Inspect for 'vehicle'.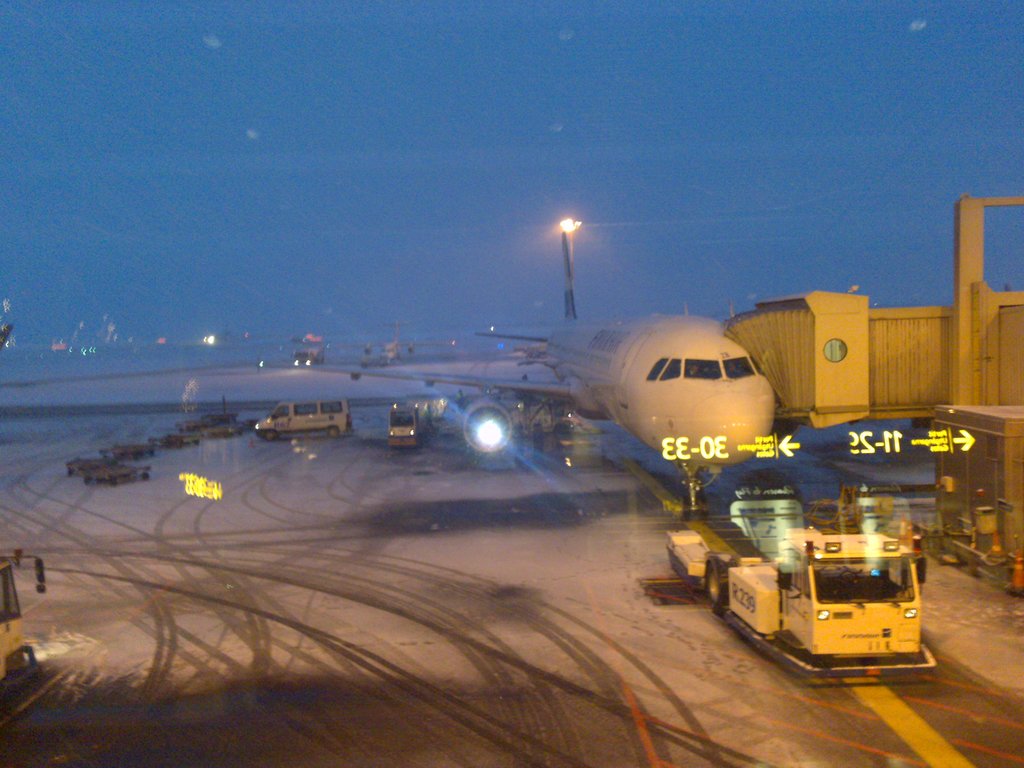
Inspection: select_region(328, 221, 781, 531).
